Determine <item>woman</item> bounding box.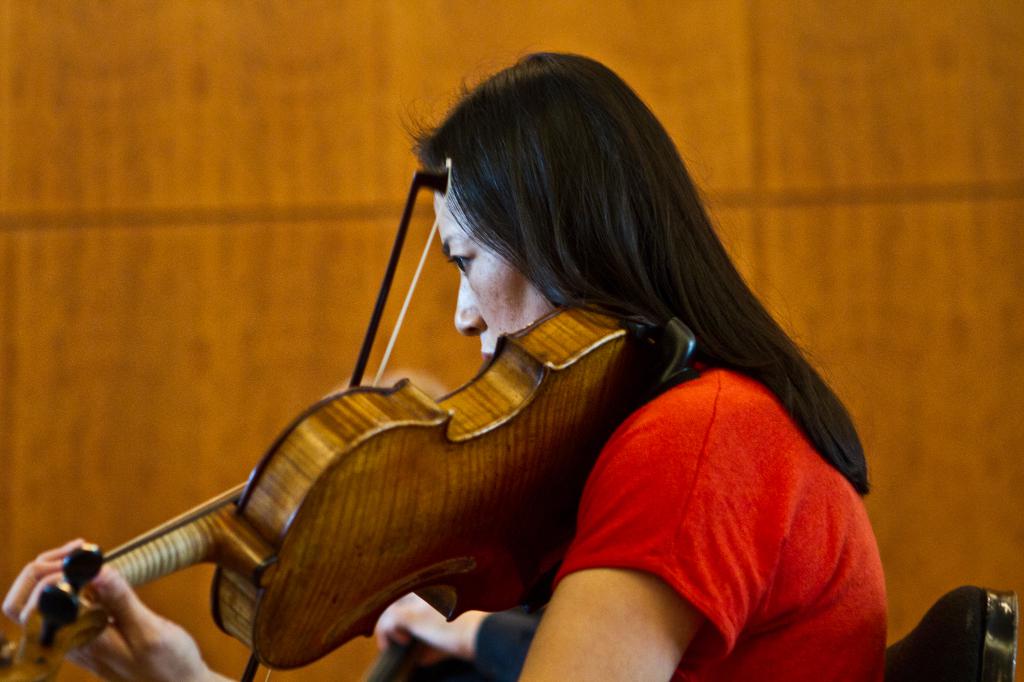
Determined: x1=8 y1=49 x2=877 y2=681.
